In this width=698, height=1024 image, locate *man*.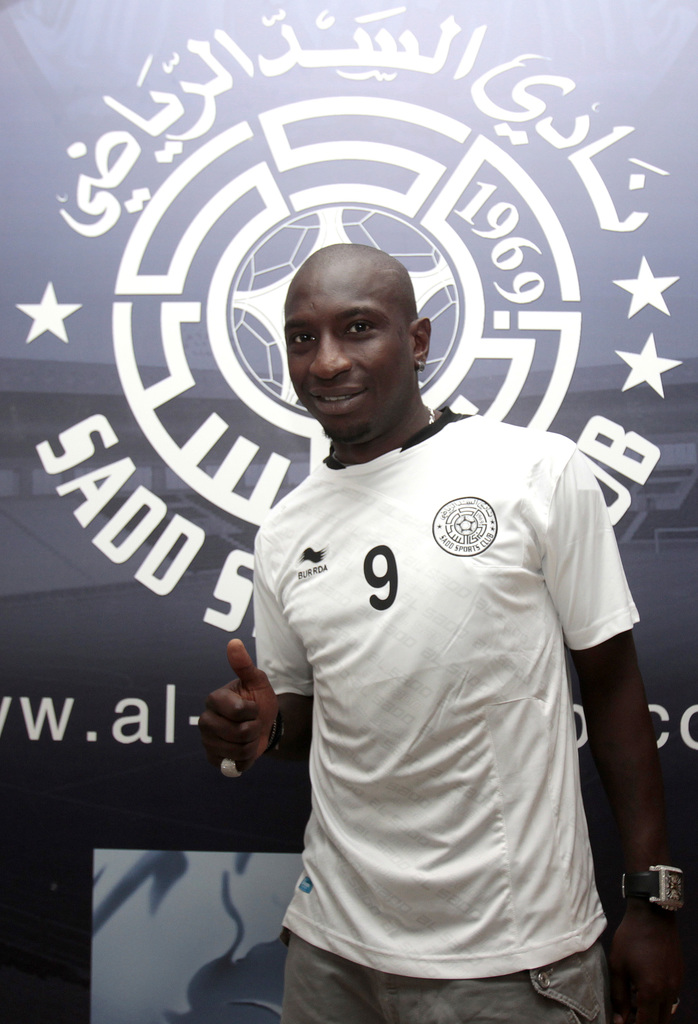
Bounding box: [203, 256, 670, 1023].
